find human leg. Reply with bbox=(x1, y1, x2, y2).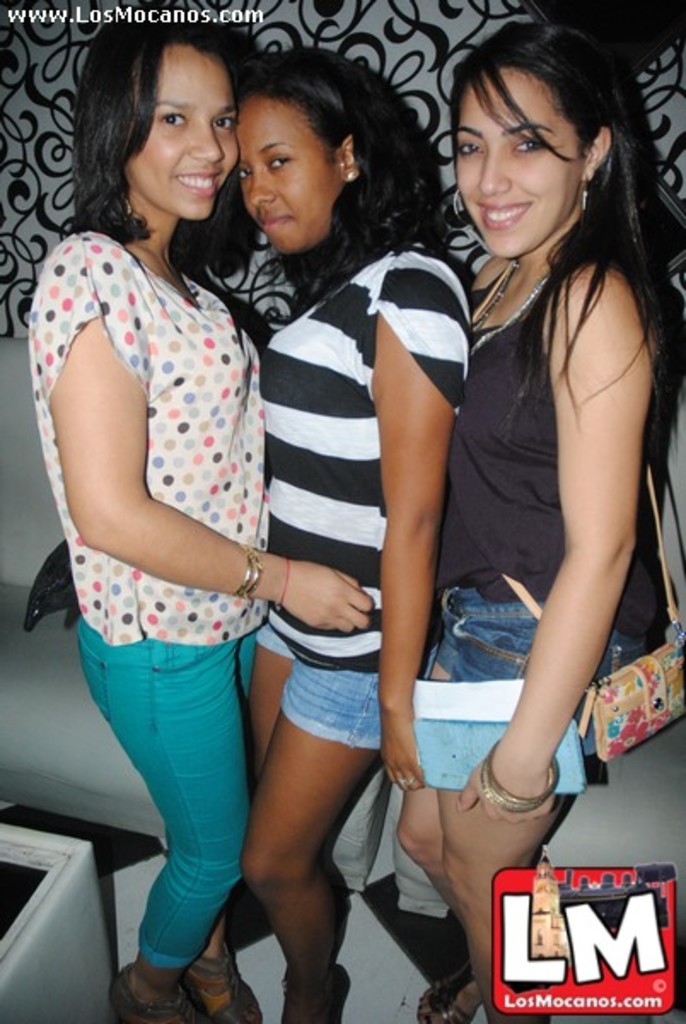
bbox=(189, 597, 266, 1022).
